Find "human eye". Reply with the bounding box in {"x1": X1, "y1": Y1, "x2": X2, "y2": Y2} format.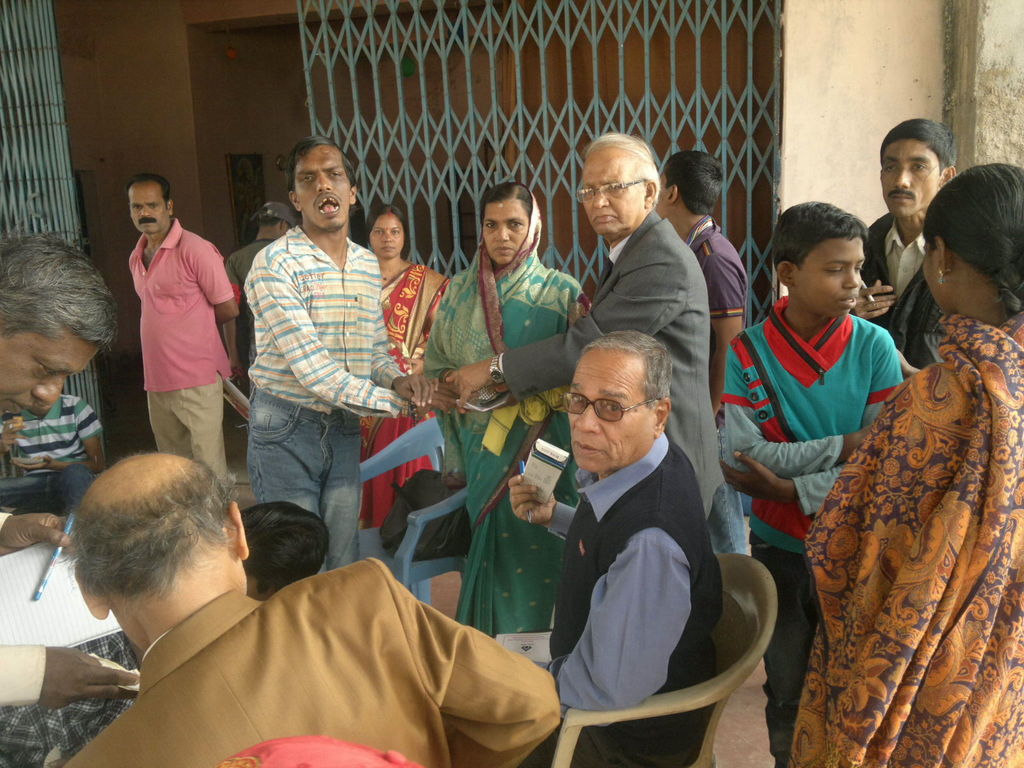
{"x1": 601, "y1": 403, "x2": 626, "y2": 415}.
